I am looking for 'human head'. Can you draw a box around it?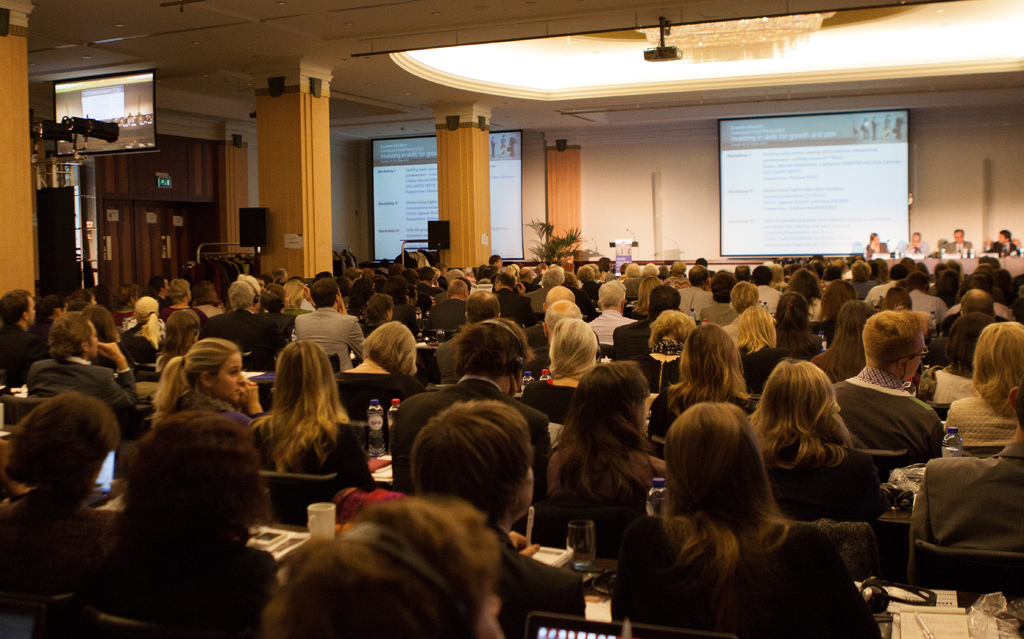
Sure, the bounding box is l=751, t=264, r=770, b=280.
